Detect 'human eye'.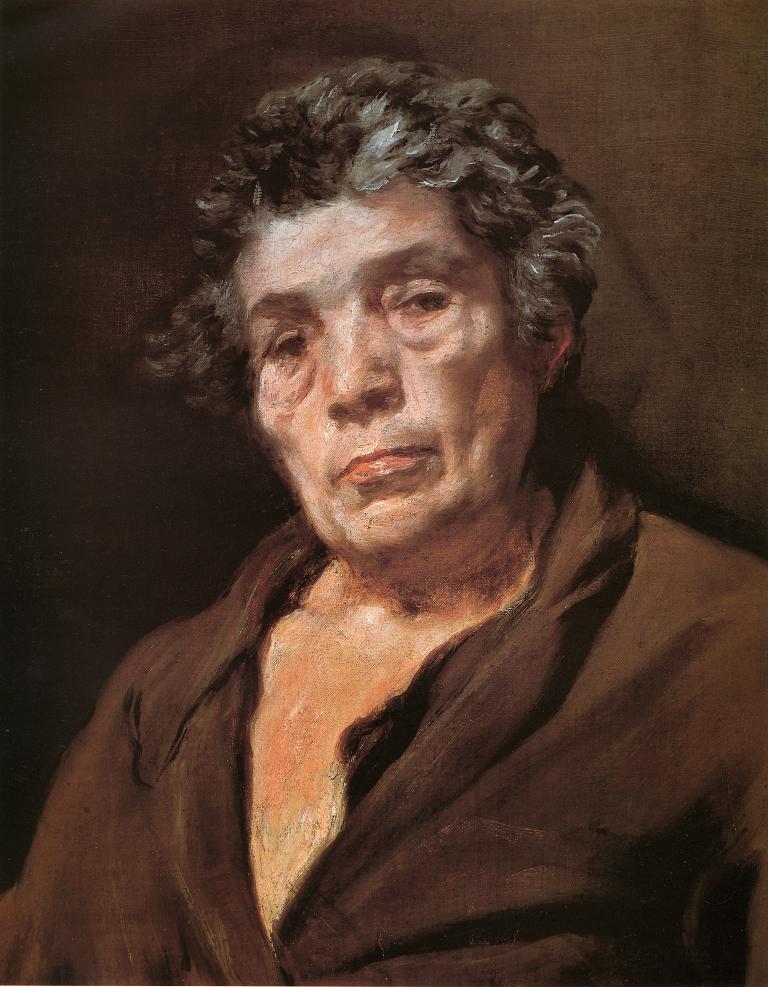
Detected at {"left": 390, "top": 276, "right": 456, "bottom": 318}.
